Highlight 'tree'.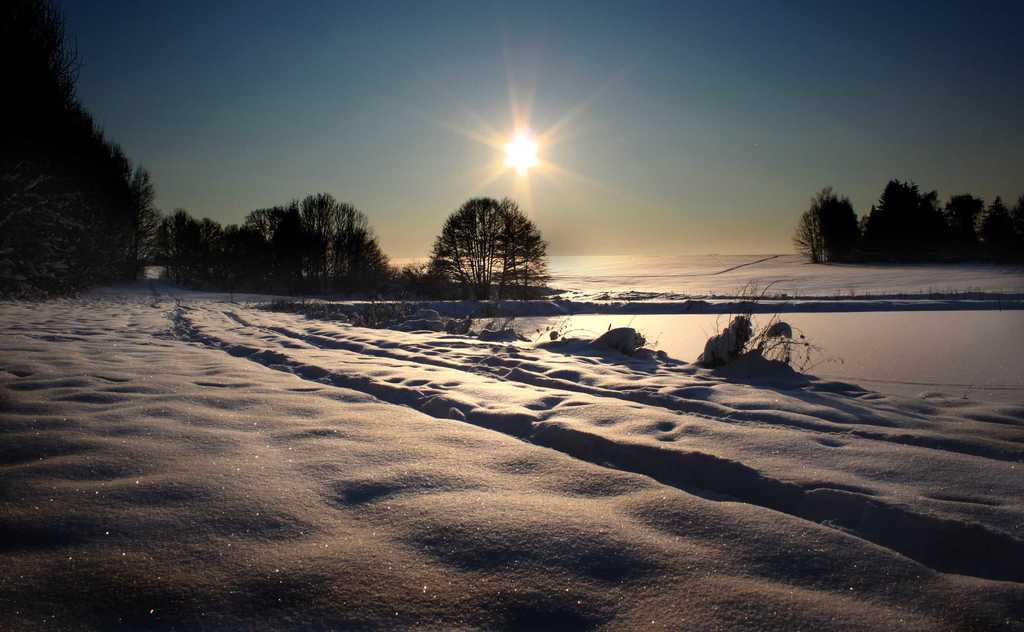
Highlighted region: {"left": 394, "top": 258, "right": 438, "bottom": 297}.
